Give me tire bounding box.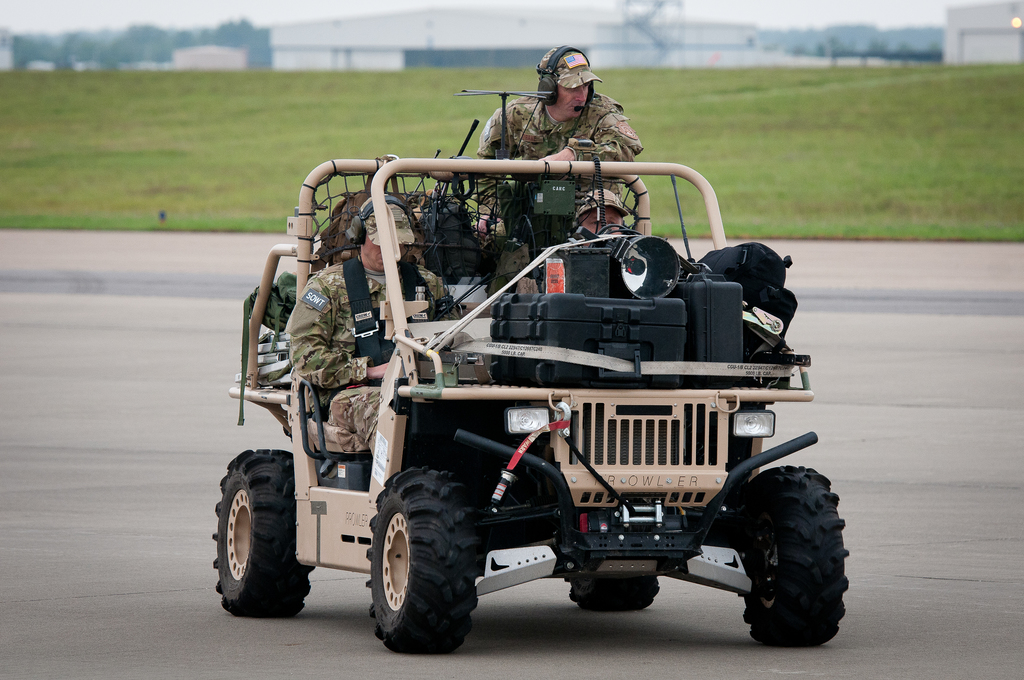
(x1=565, y1=574, x2=660, y2=610).
